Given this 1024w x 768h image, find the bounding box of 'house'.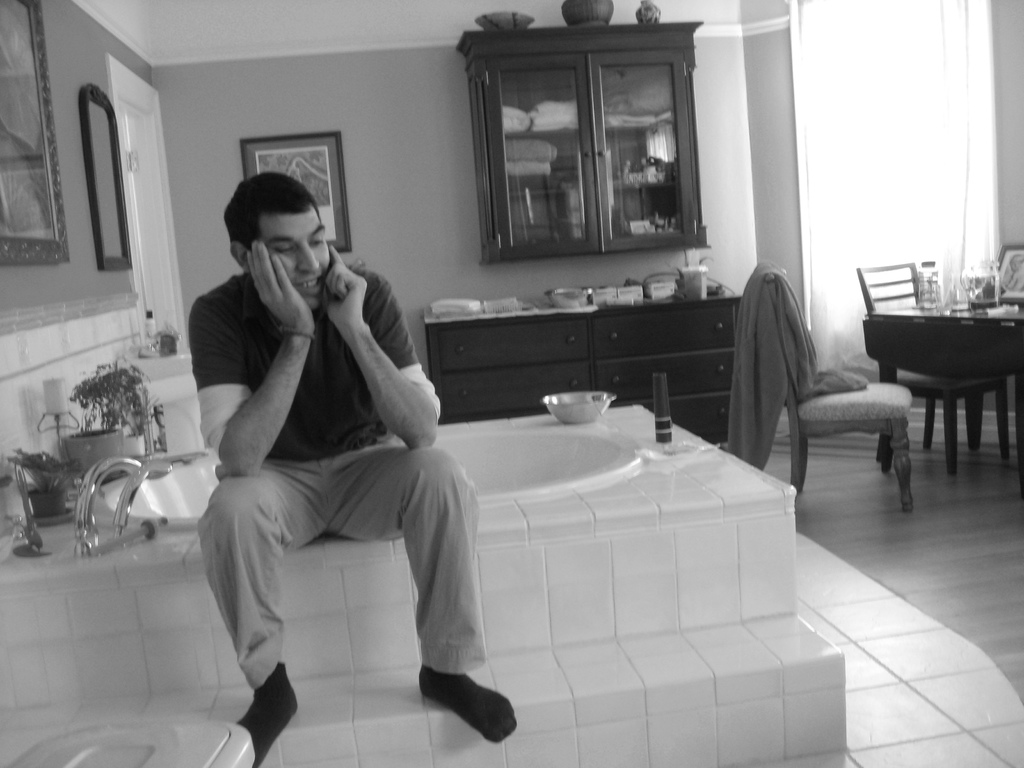
0:0:1023:767.
